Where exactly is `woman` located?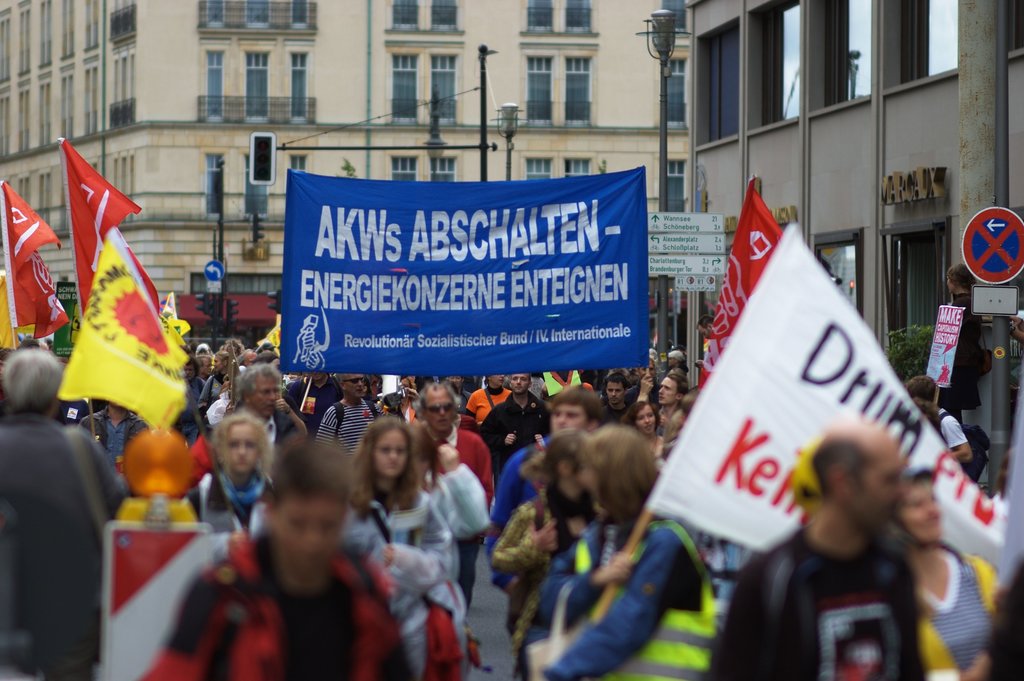
Its bounding box is [525,423,714,680].
